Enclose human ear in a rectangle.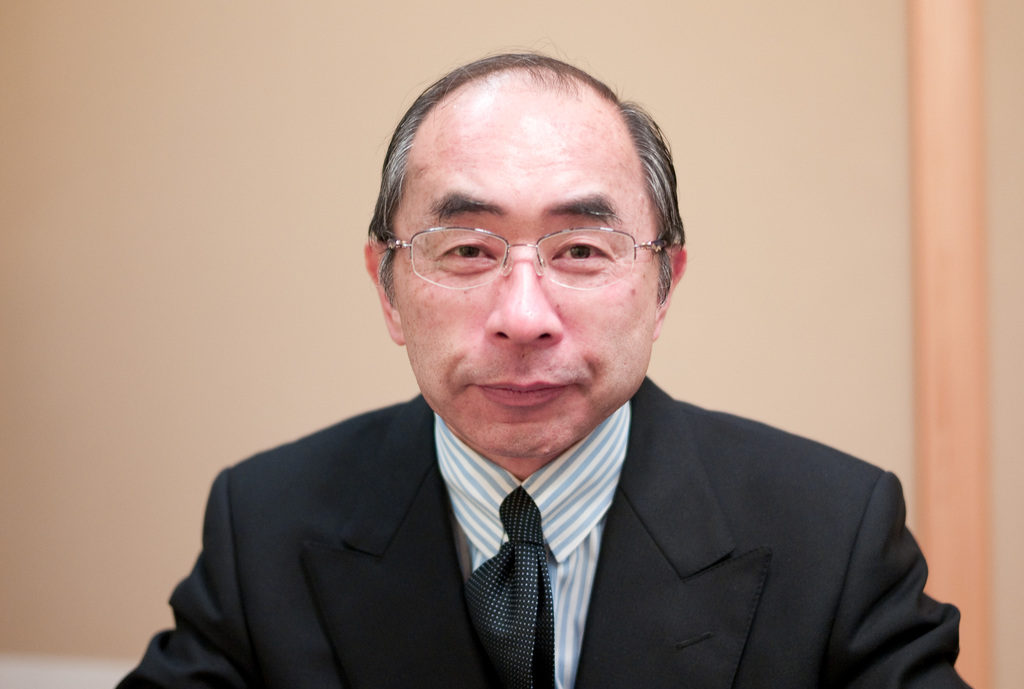
box=[362, 238, 404, 348].
